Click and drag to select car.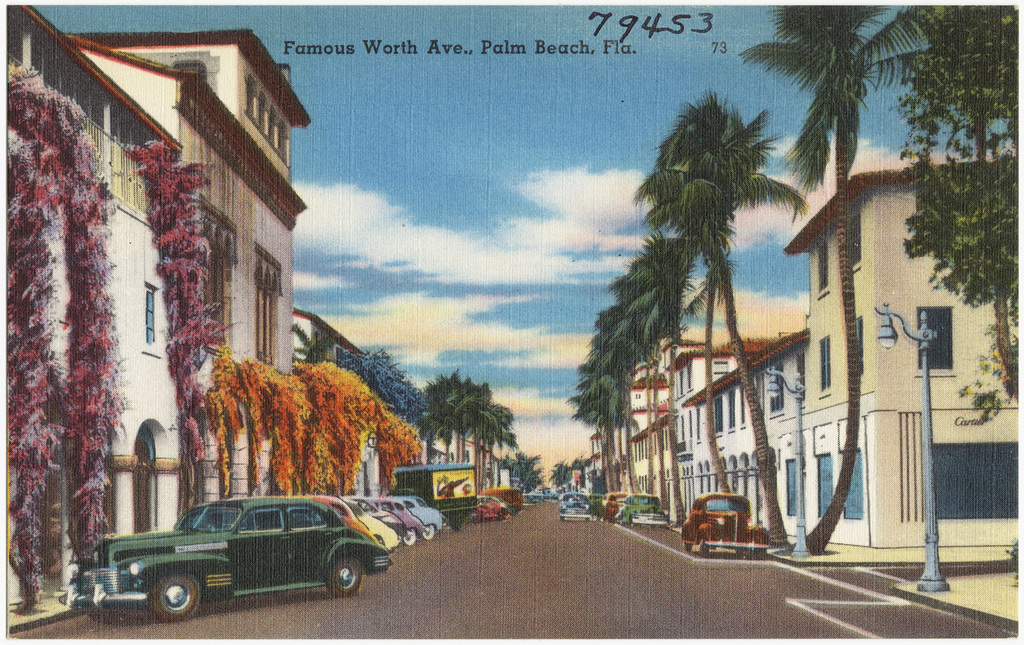
Selection: [x1=366, y1=495, x2=434, y2=546].
